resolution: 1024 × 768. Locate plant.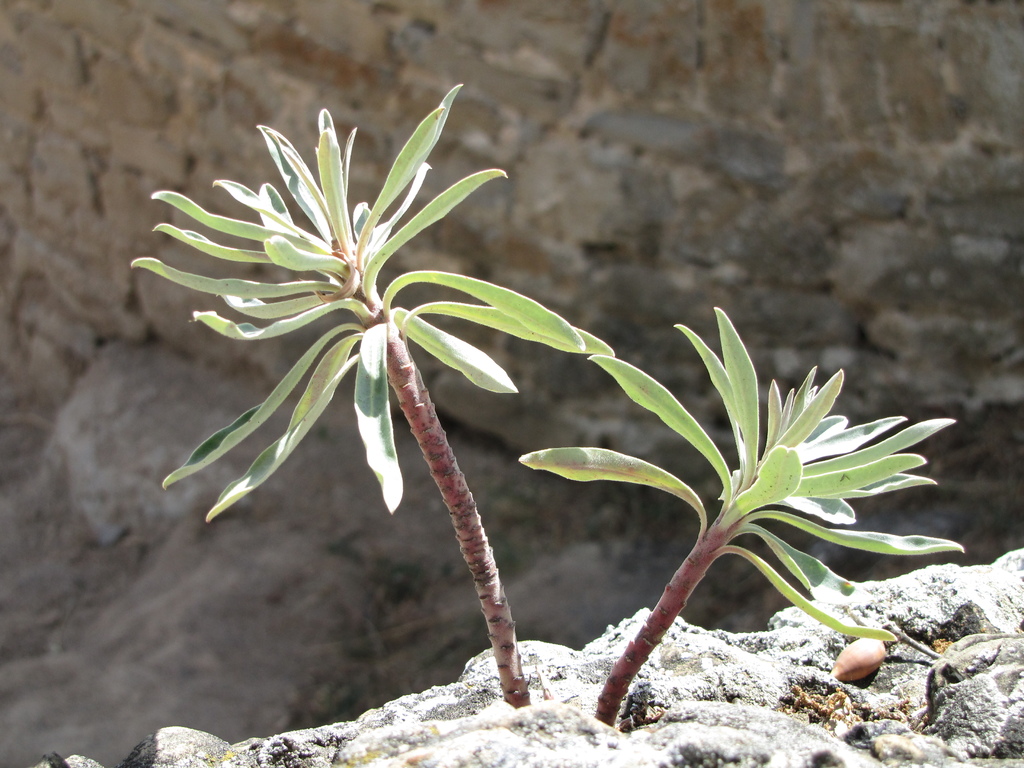
crop(52, 6, 996, 745).
